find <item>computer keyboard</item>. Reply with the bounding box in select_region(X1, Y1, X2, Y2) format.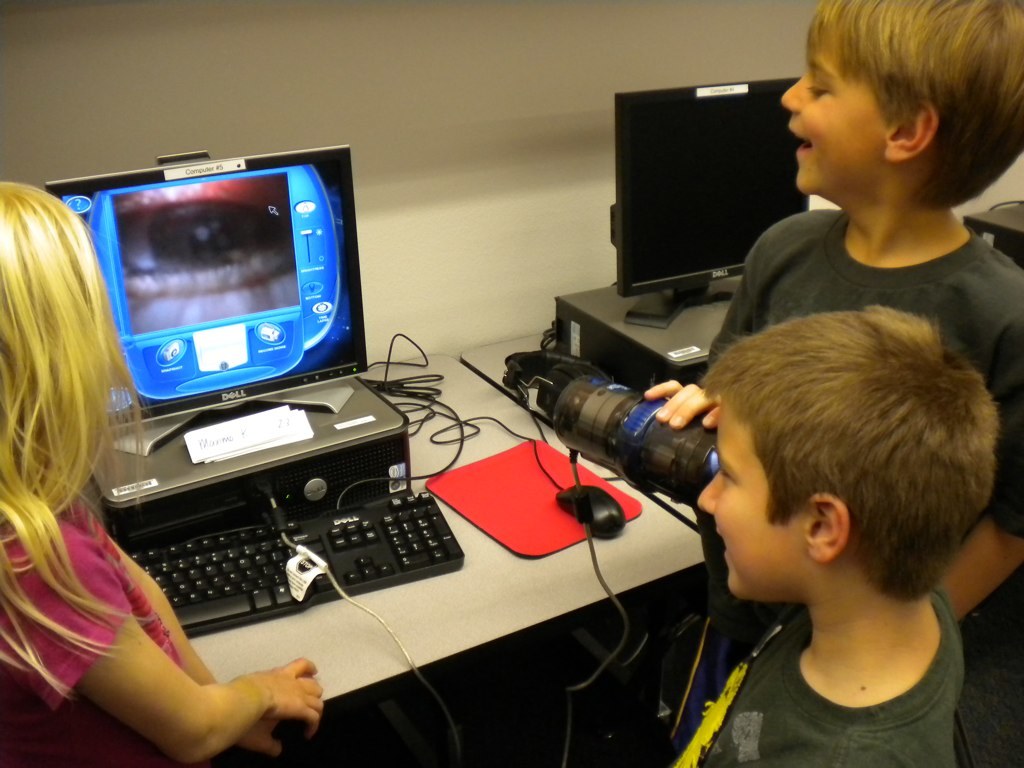
select_region(124, 491, 463, 642).
